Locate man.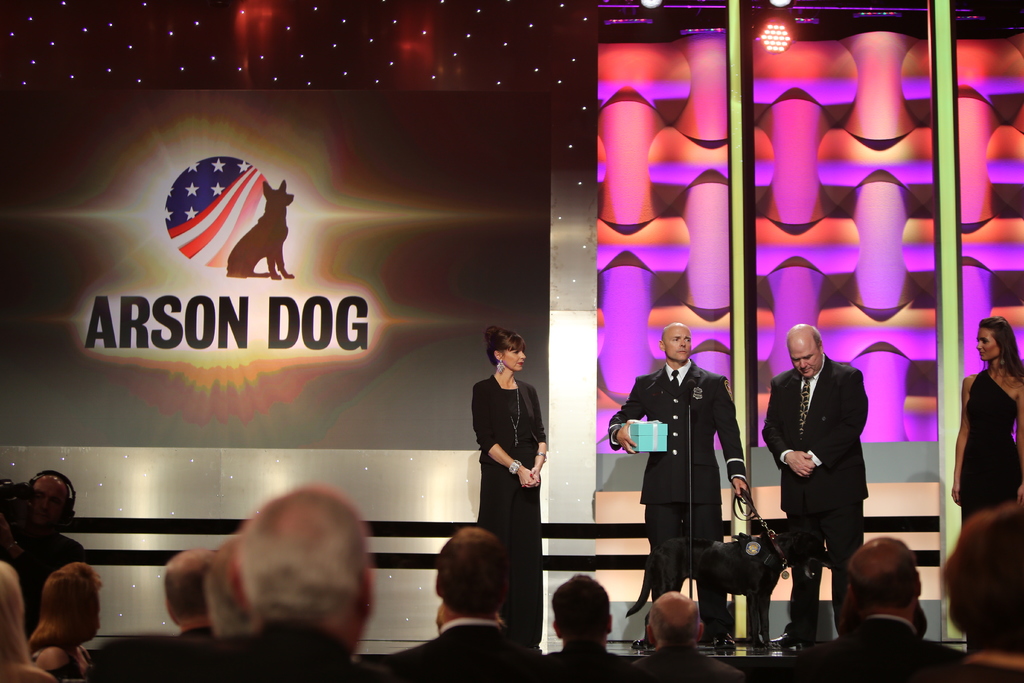
Bounding box: crop(623, 591, 746, 682).
